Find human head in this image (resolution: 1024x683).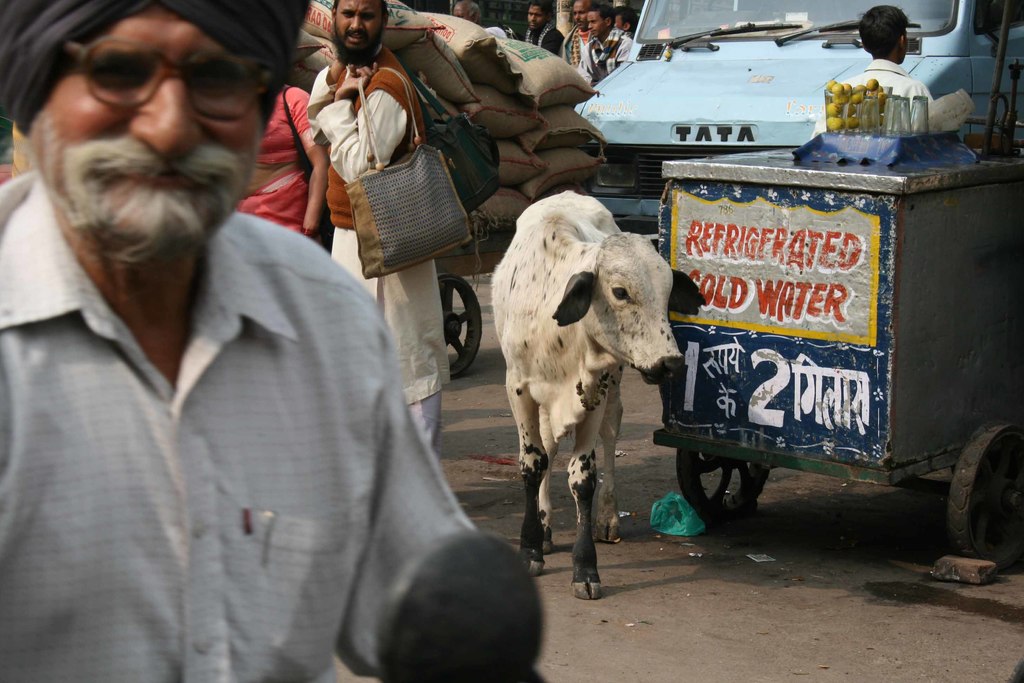
(x1=588, y1=1, x2=612, y2=42).
